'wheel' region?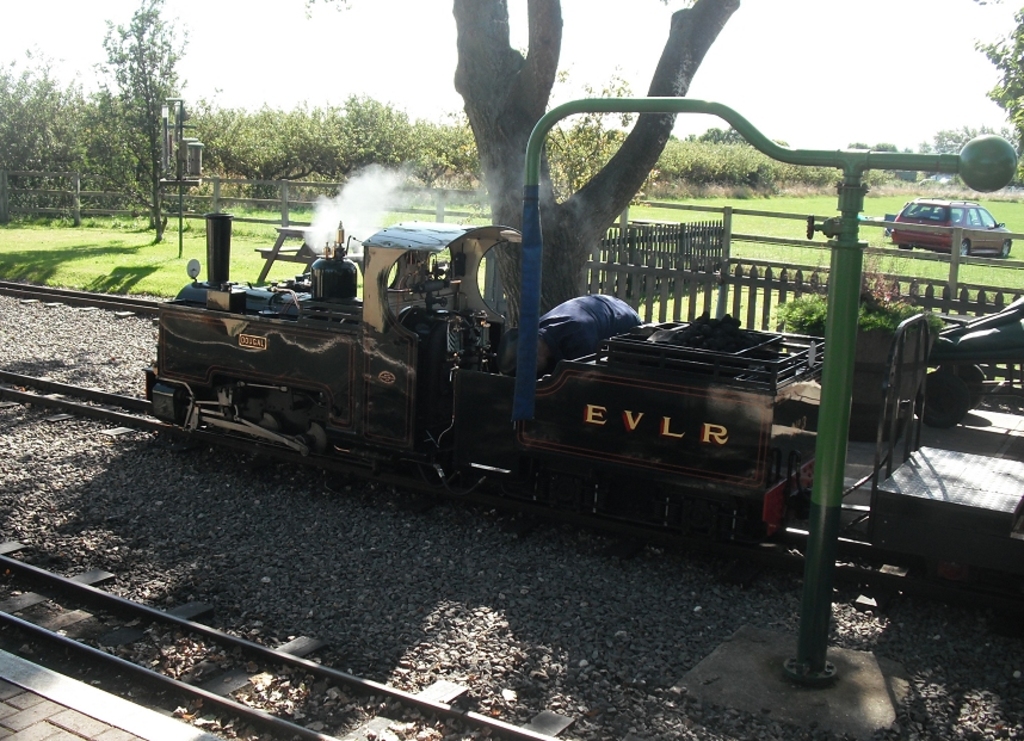
1001, 239, 1014, 260
